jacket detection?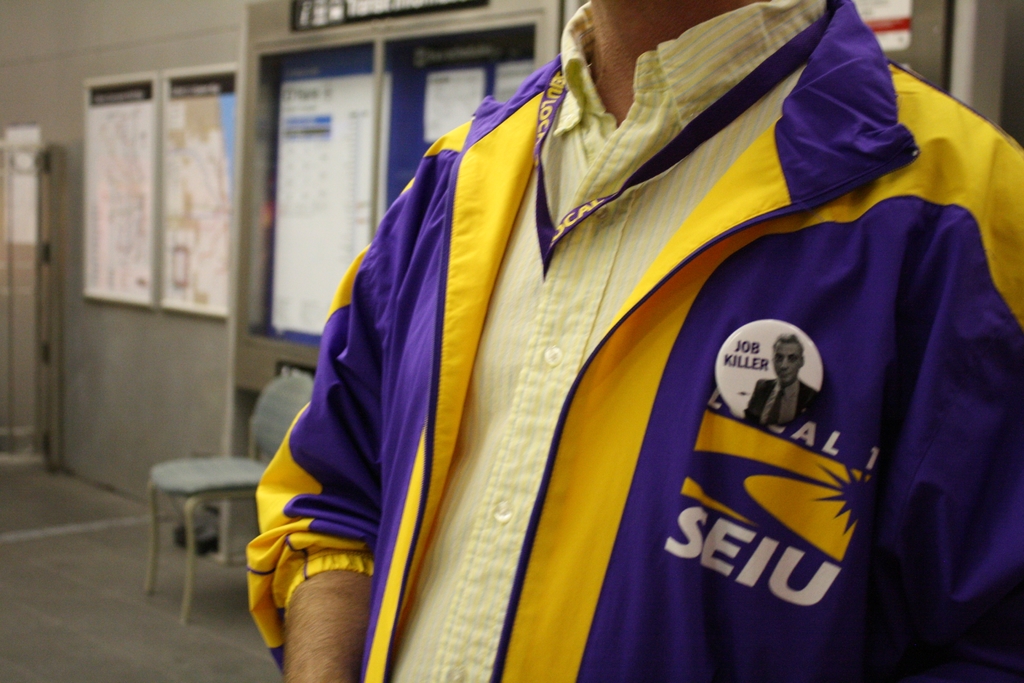
<region>254, 47, 1023, 682</region>
